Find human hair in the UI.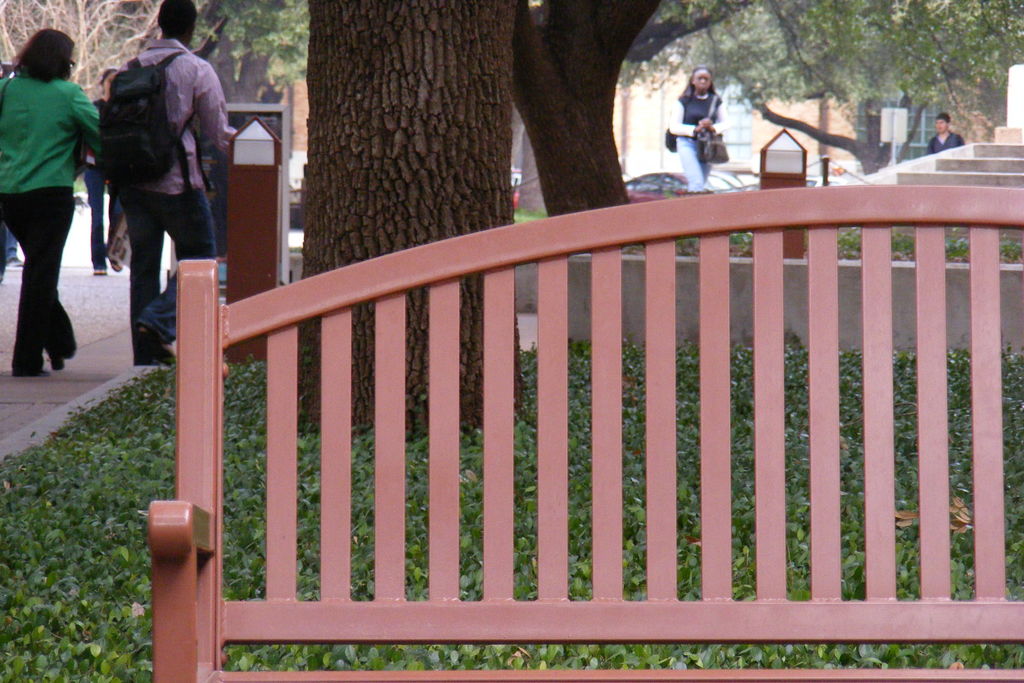
UI element at (680, 65, 717, 99).
